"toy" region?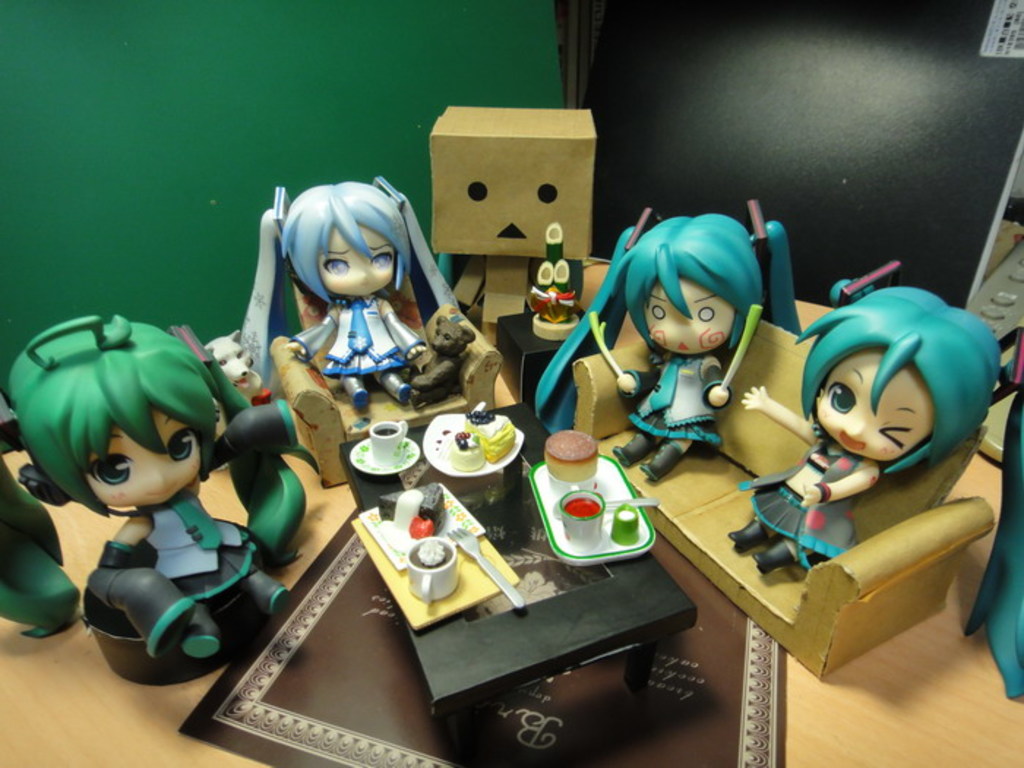
crop(698, 287, 996, 572)
